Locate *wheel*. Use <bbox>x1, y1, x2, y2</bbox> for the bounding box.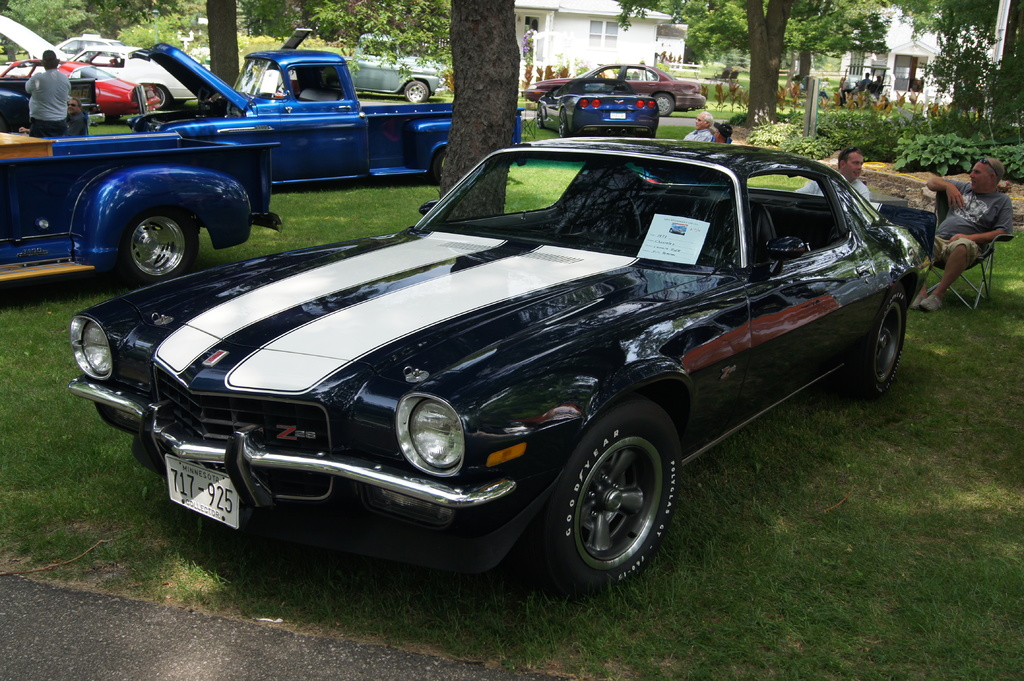
<bbox>428, 149, 445, 186</bbox>.
